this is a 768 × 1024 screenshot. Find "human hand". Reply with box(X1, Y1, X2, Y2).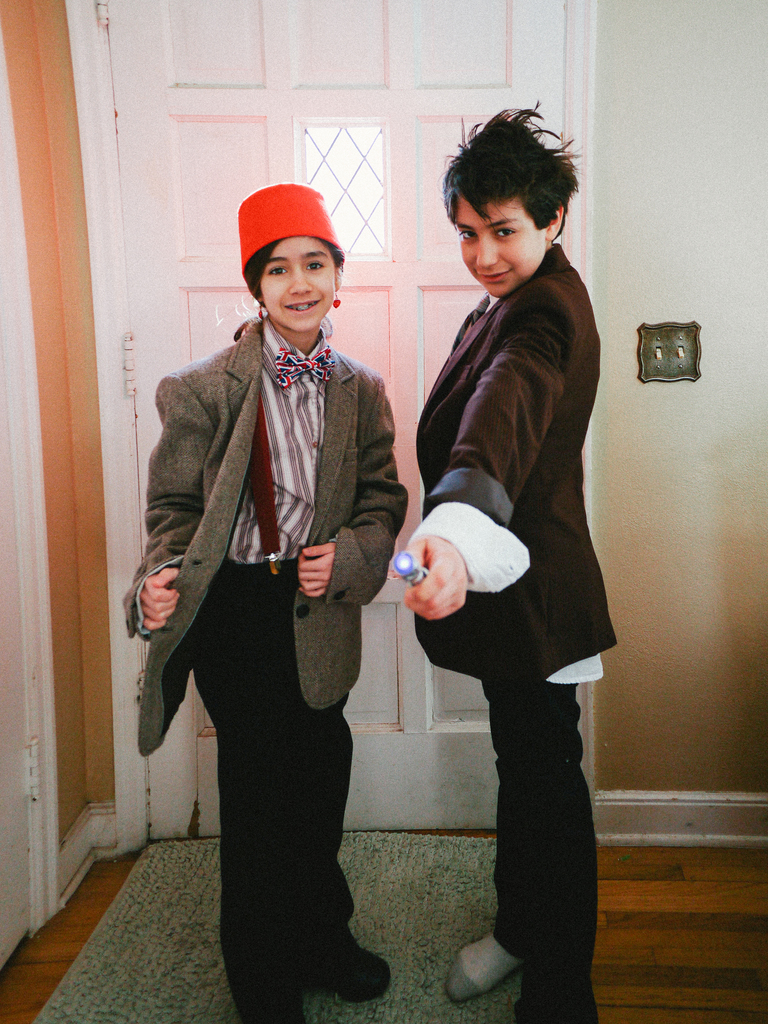
box(298, 541, 337, 600).
